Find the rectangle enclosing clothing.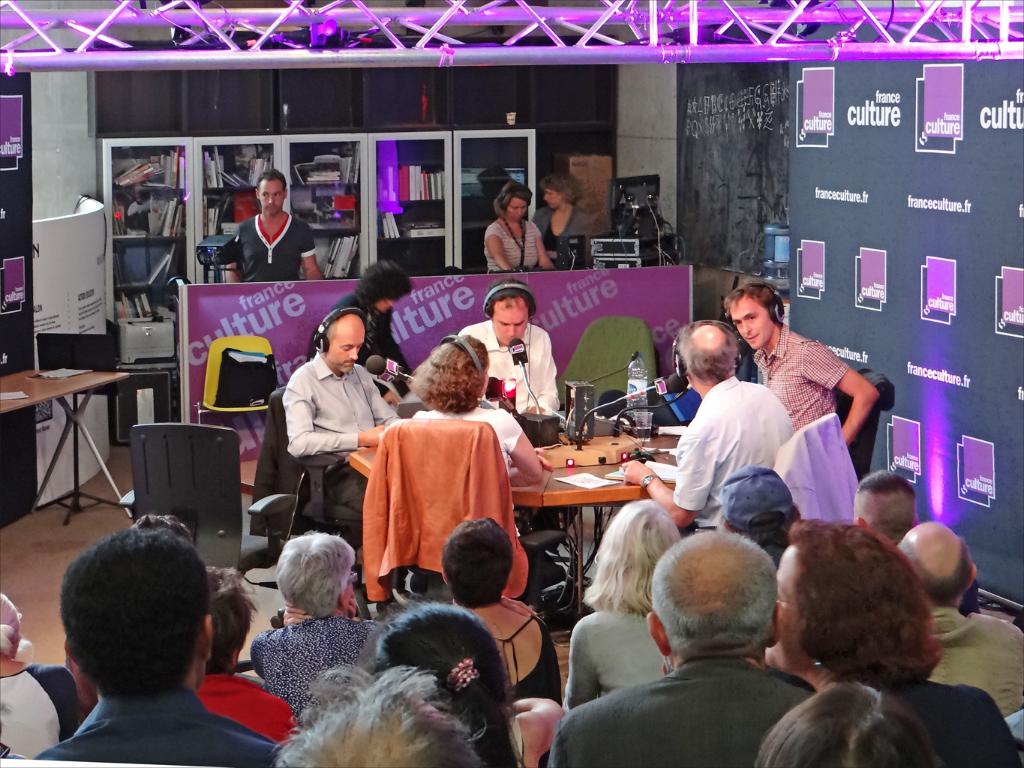
280,347,398,518.
